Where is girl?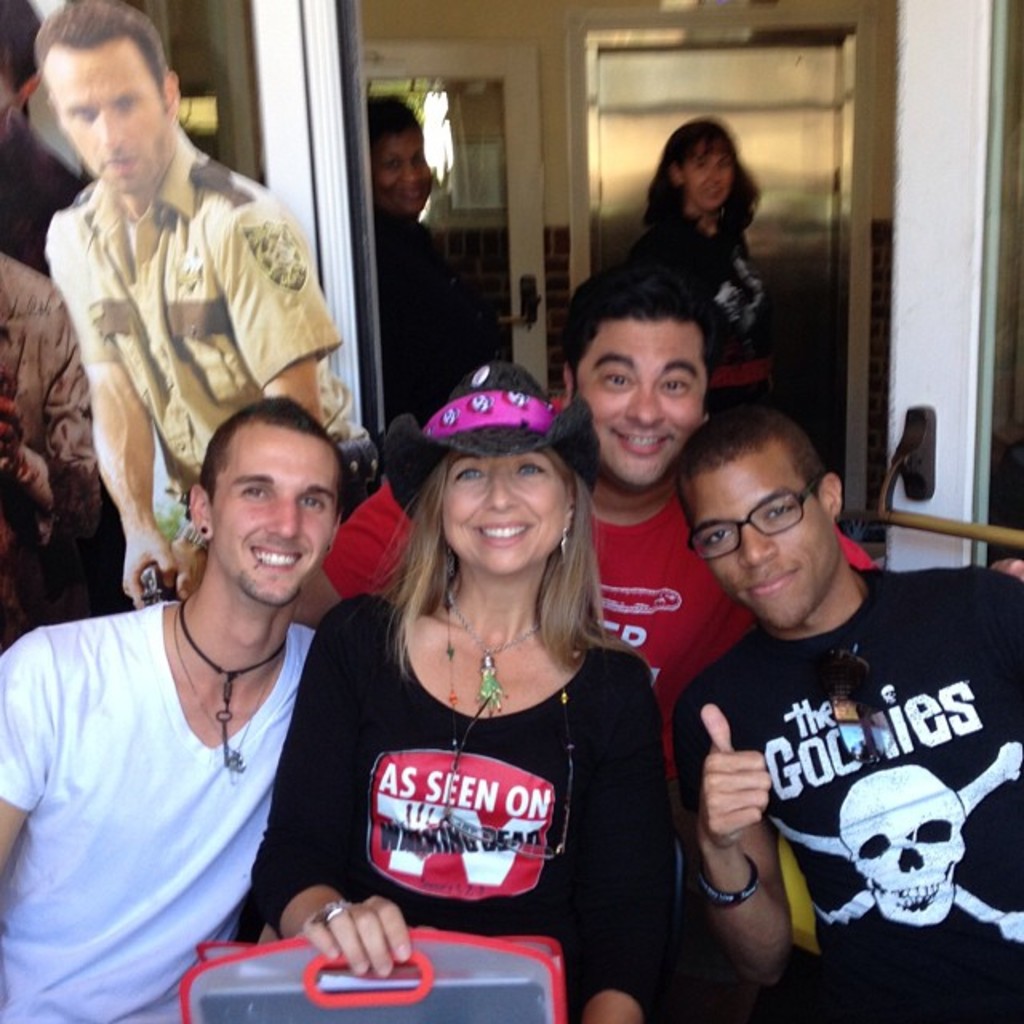
646, 118, 776, 411.
